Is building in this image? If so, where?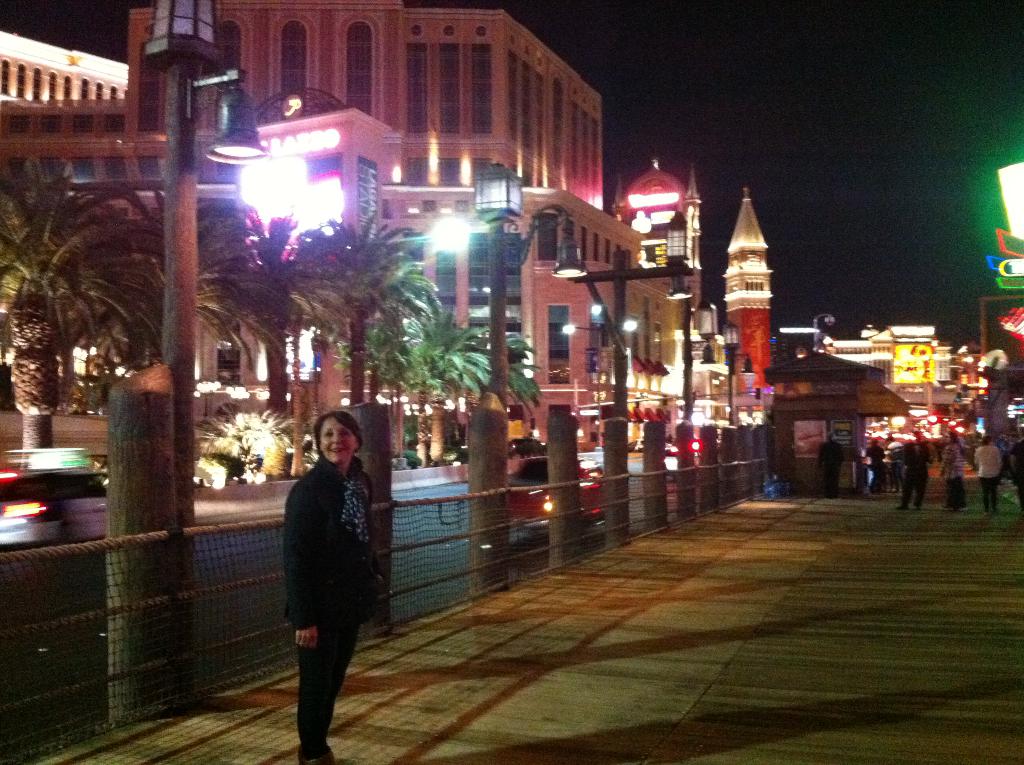
Yes, at rect(0, 0, 689, 450).
